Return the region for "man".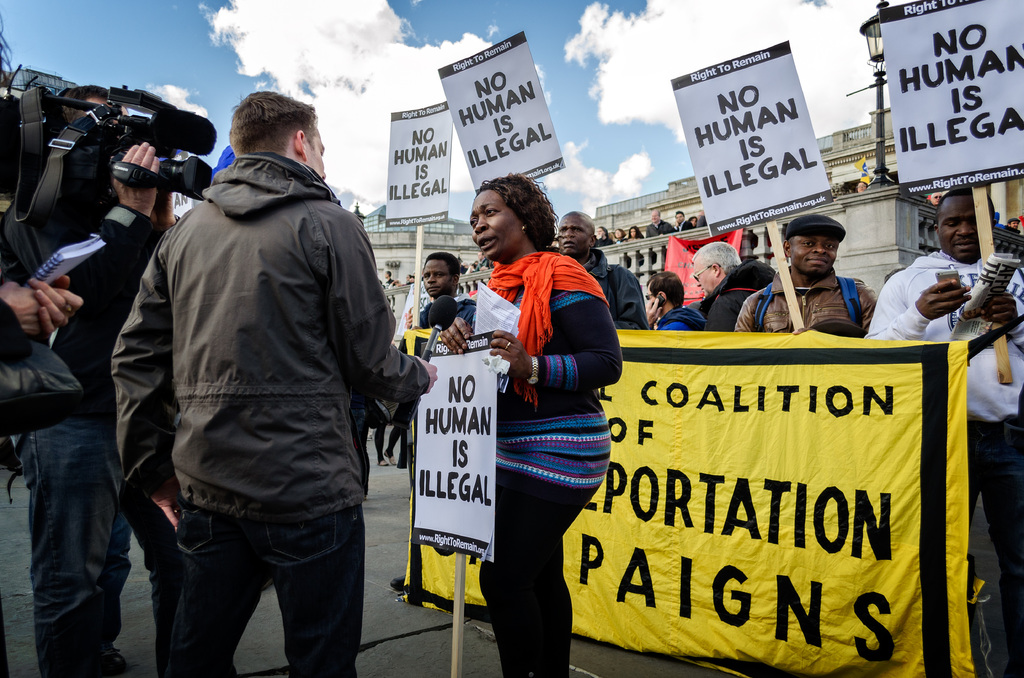
0,275,90,371.
